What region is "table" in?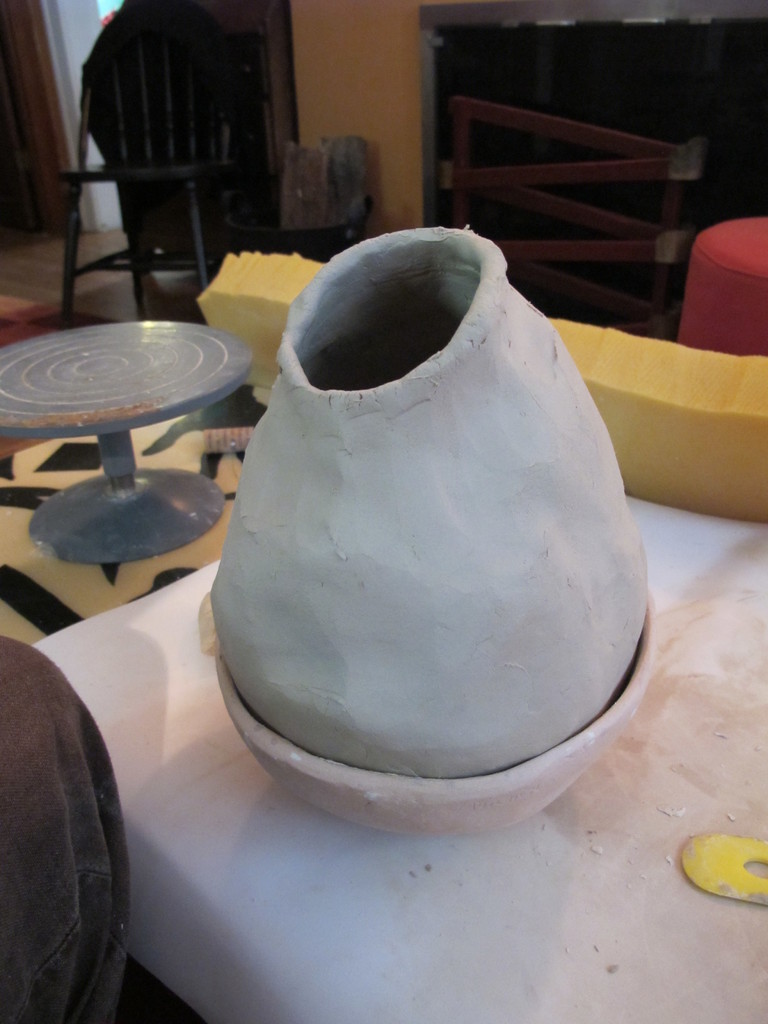
bbox=[0, 316, 253, 562].
